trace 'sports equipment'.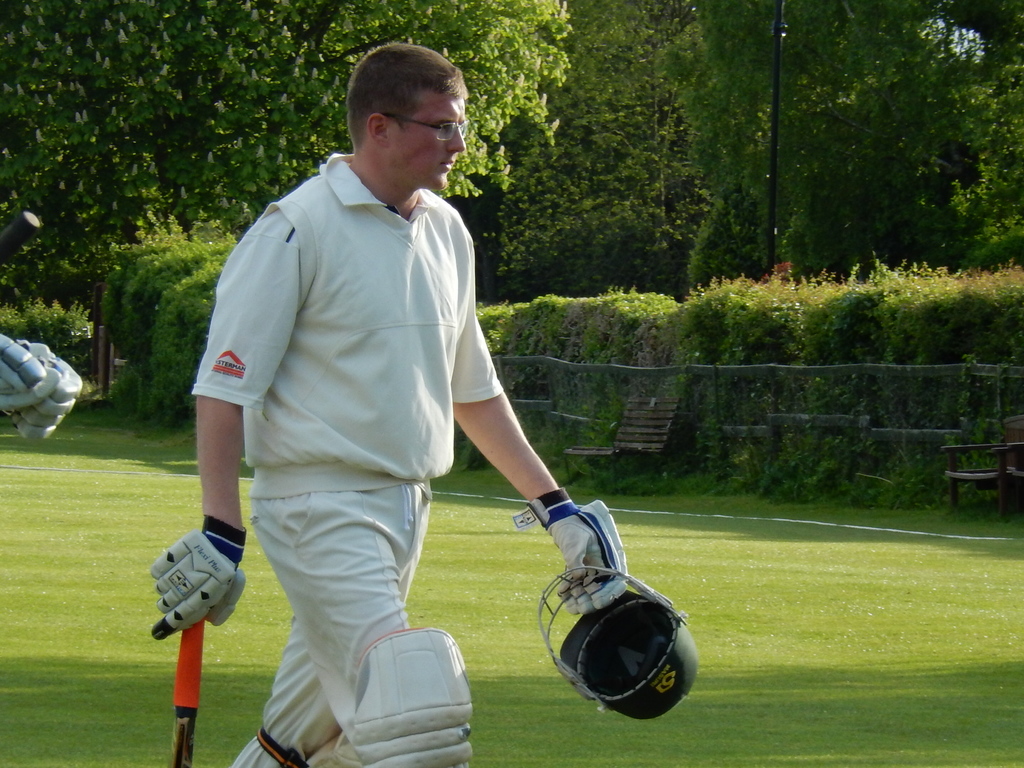
Traced to crop(9, 339, 82, 438).
